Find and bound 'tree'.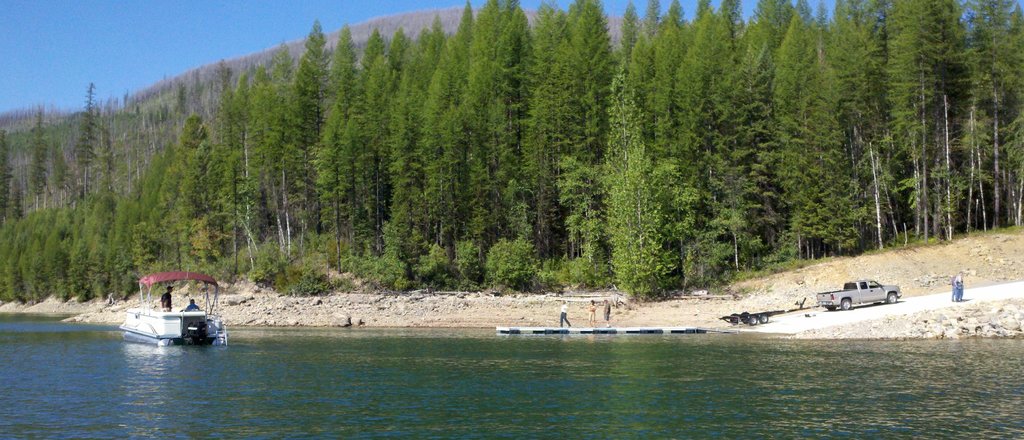
Bound: [x1=495, y1=9, x2=555, y2=257].
